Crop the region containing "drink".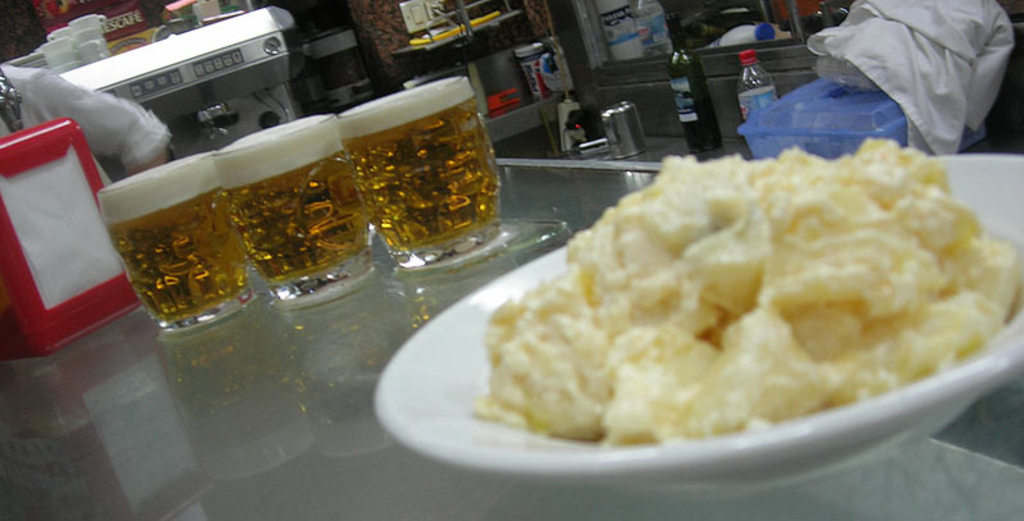
Crop region: <bbox>668, 14, 722, 148</bbox>.
